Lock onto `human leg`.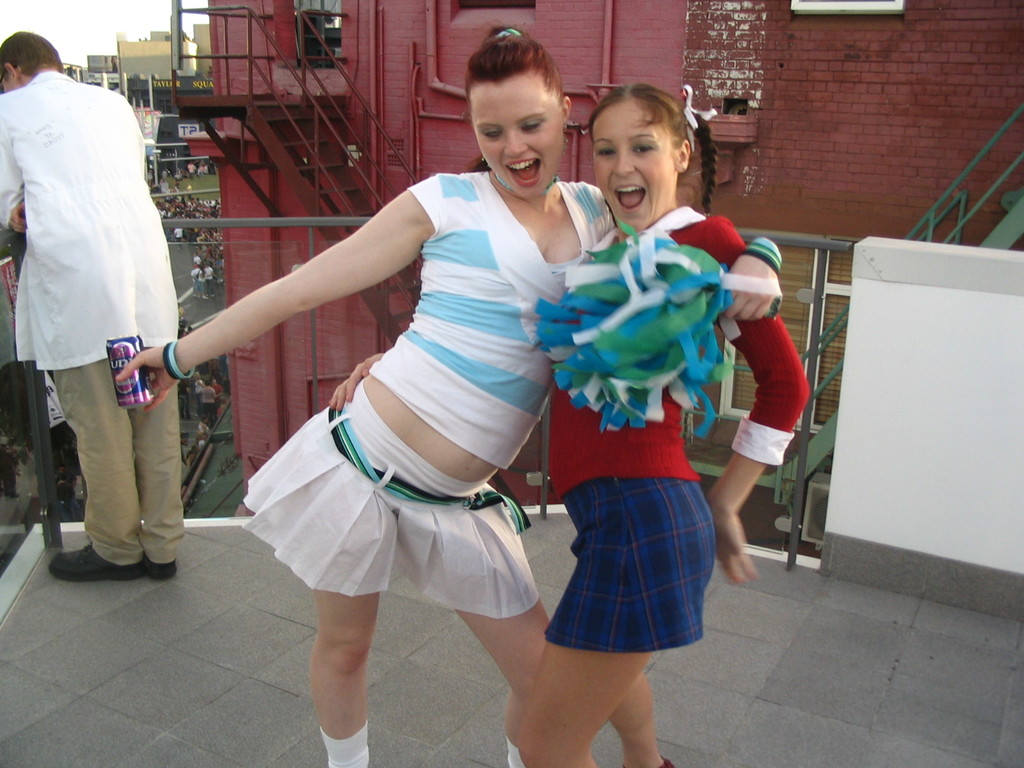
Locked: (45,369,187,577).
